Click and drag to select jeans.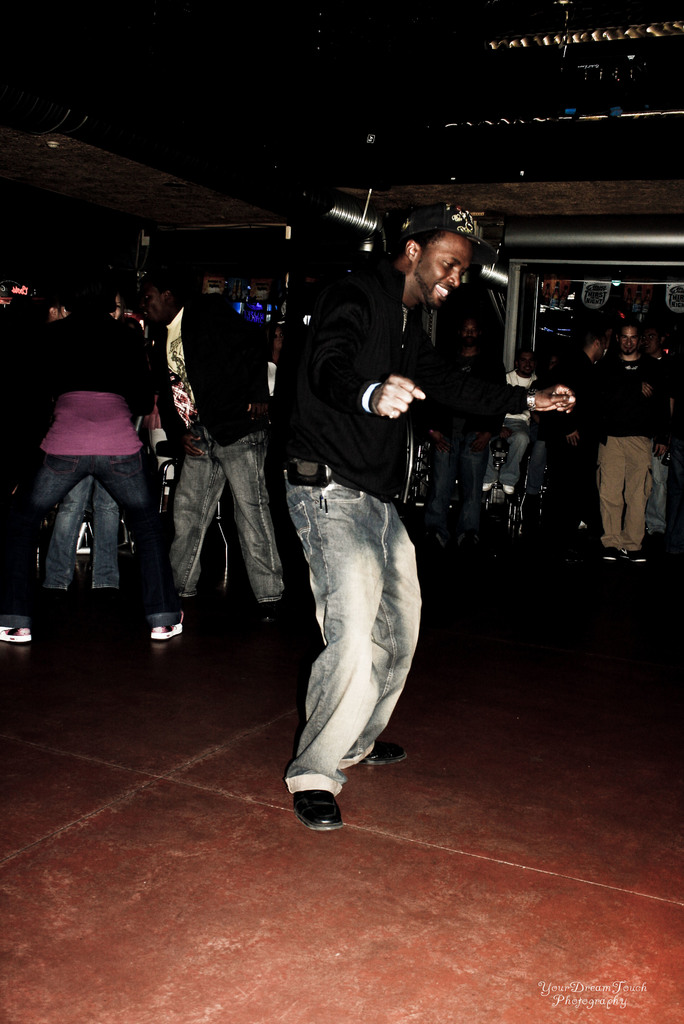
Selection: detection(646, 456, 677, 528).
